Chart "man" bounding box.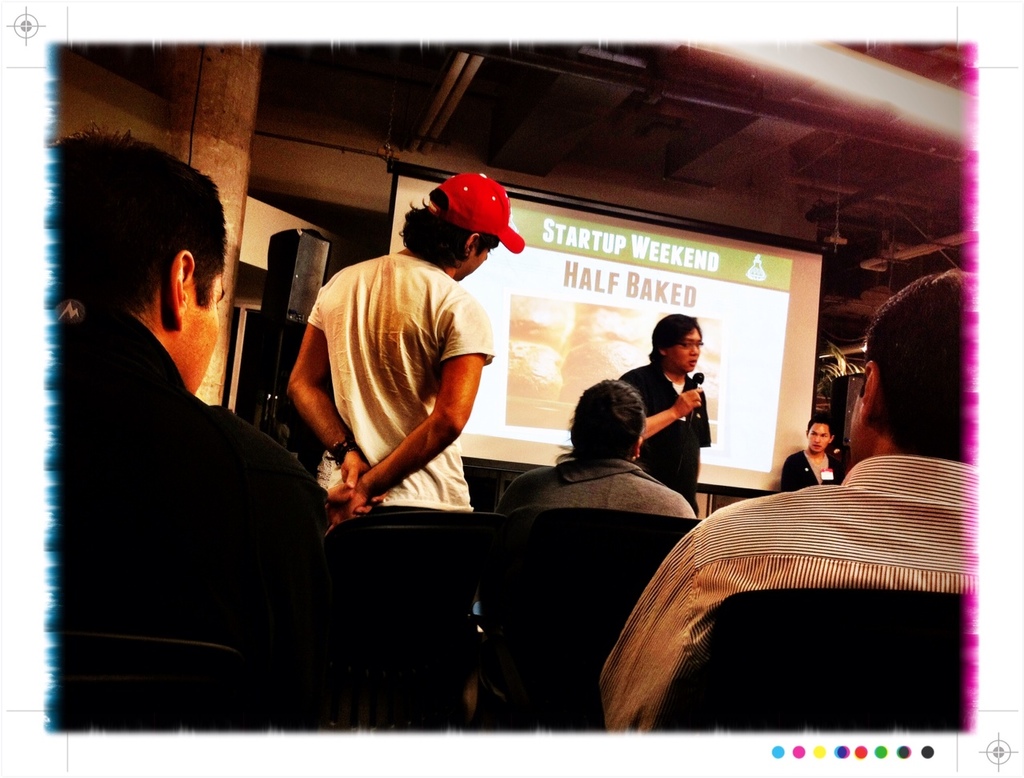
Charted: box=[52, 131, 382, 732].
